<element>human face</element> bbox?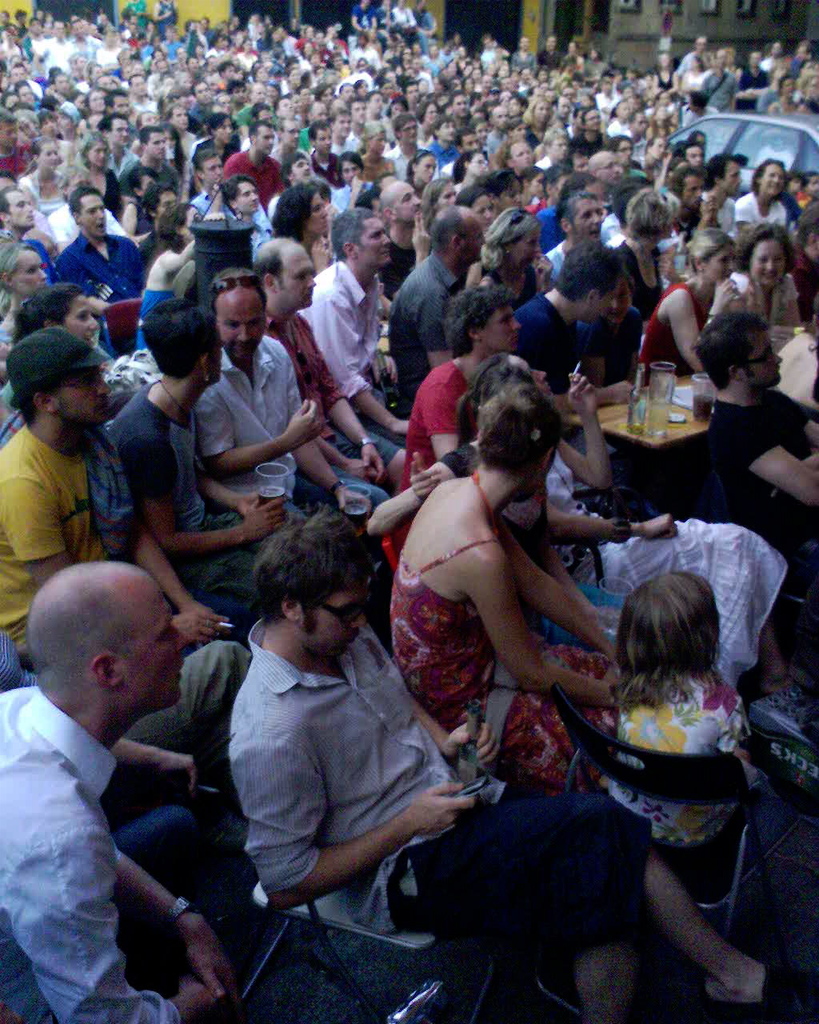
rect(63, 366, 109, 421)
